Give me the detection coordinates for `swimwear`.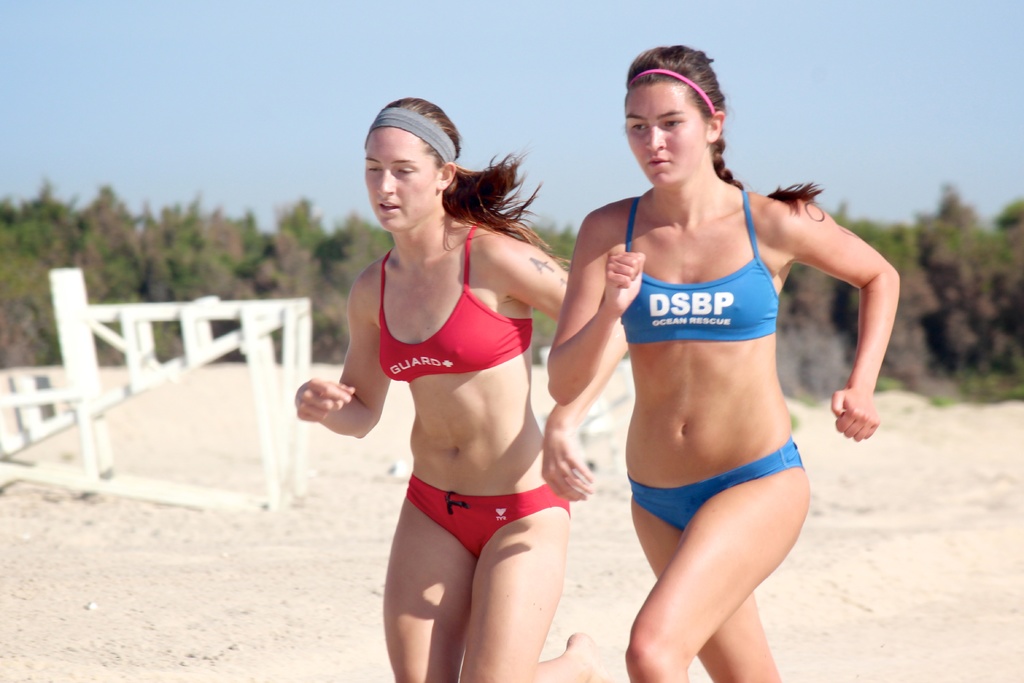
[620,183,790,343].
